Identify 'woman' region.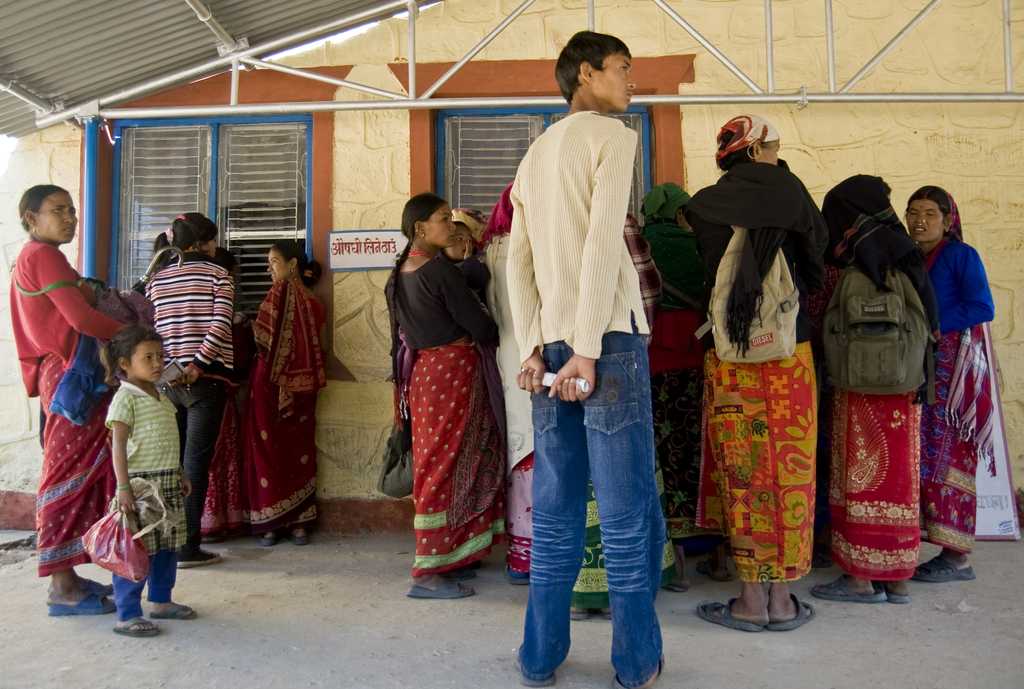
Region: (left=467, top=177, right=555, bottom=578).
